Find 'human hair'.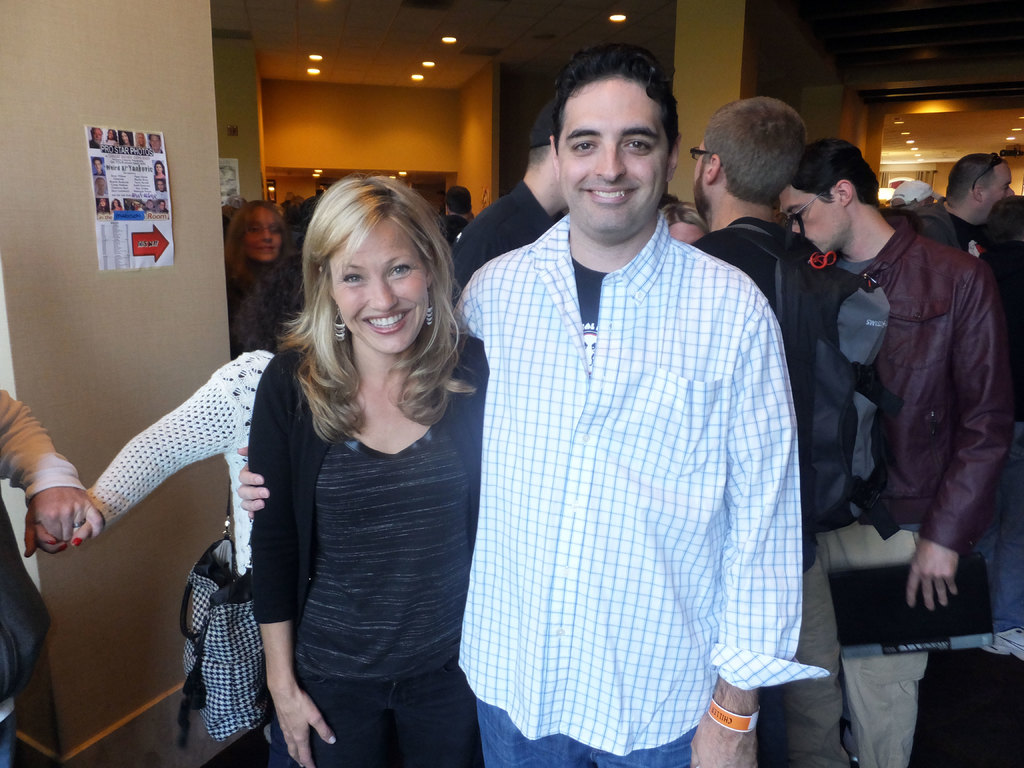
BBox(797, 138, 887, 200).
